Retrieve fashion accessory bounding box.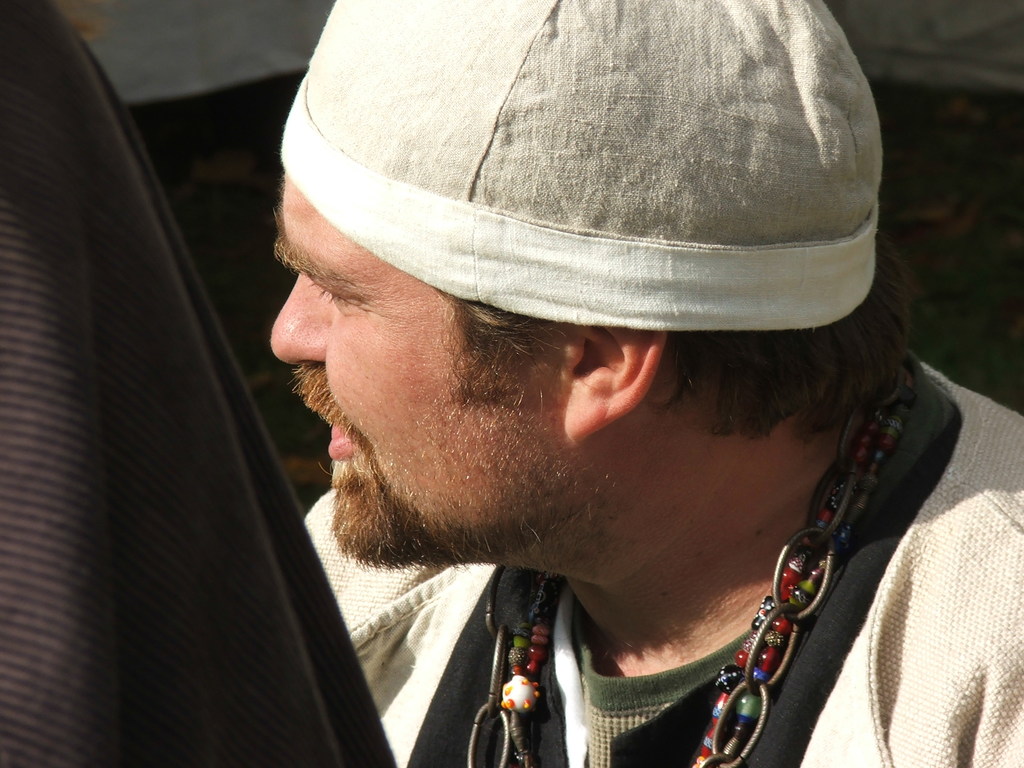
Bounding box: box=[278, 0, 884, 332].
